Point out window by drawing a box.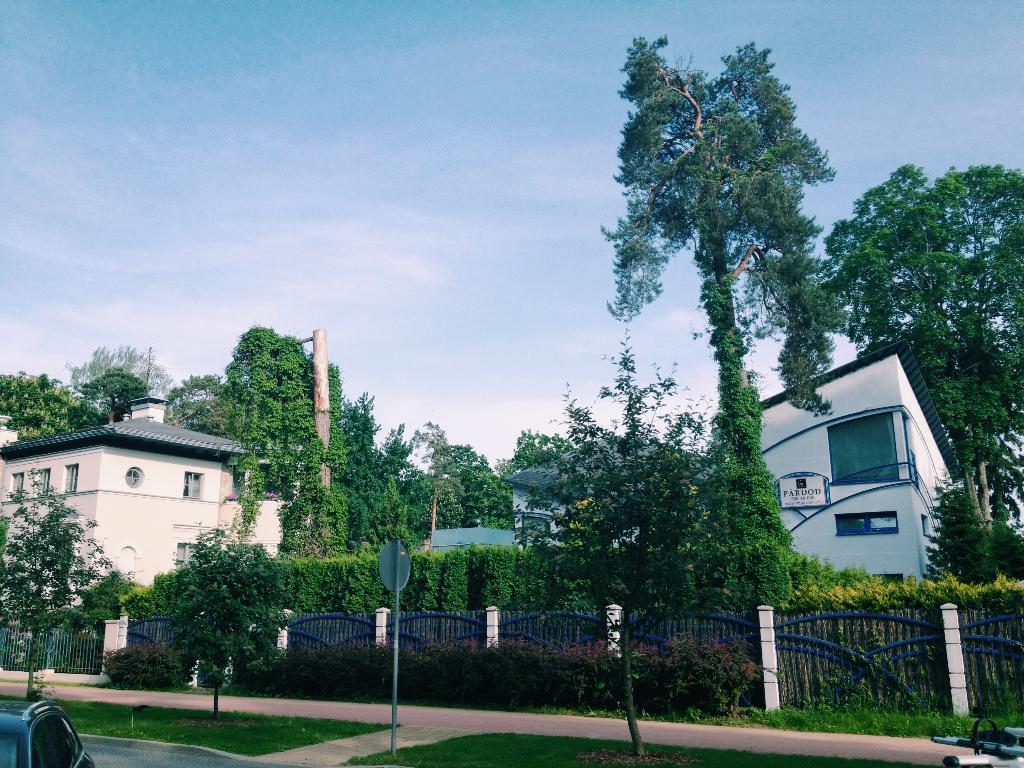
bbox(60, 465, 79, 495).
